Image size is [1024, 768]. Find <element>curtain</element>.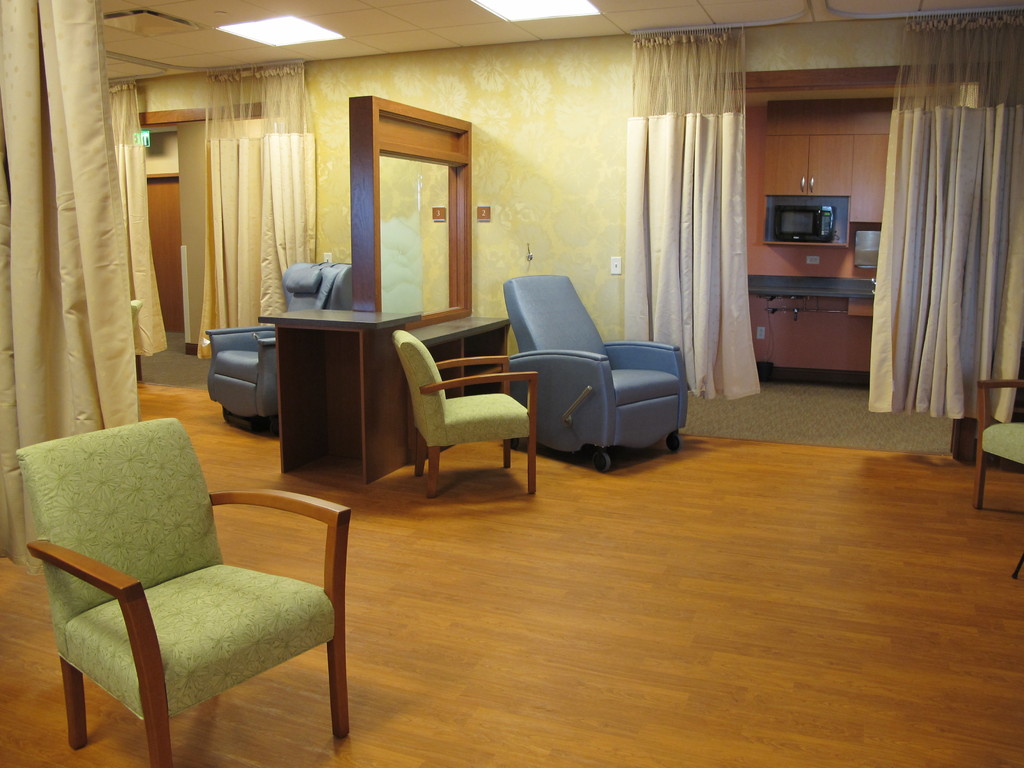
[873,0,1023,420].
